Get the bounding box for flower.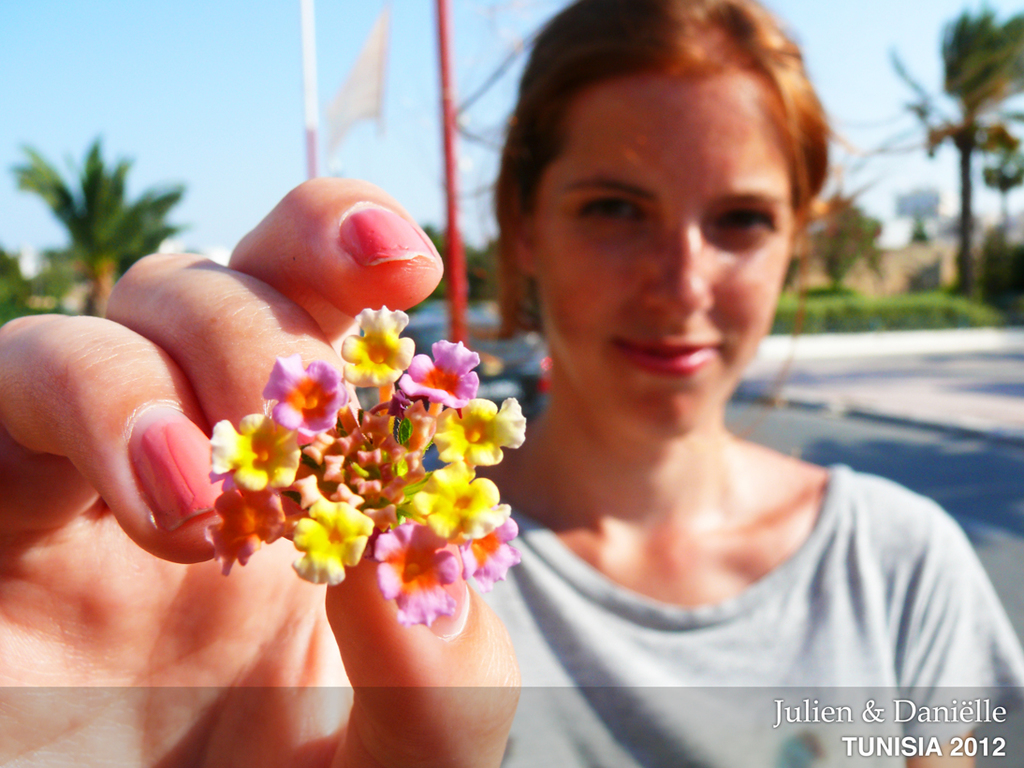
[409,468,509,534].
